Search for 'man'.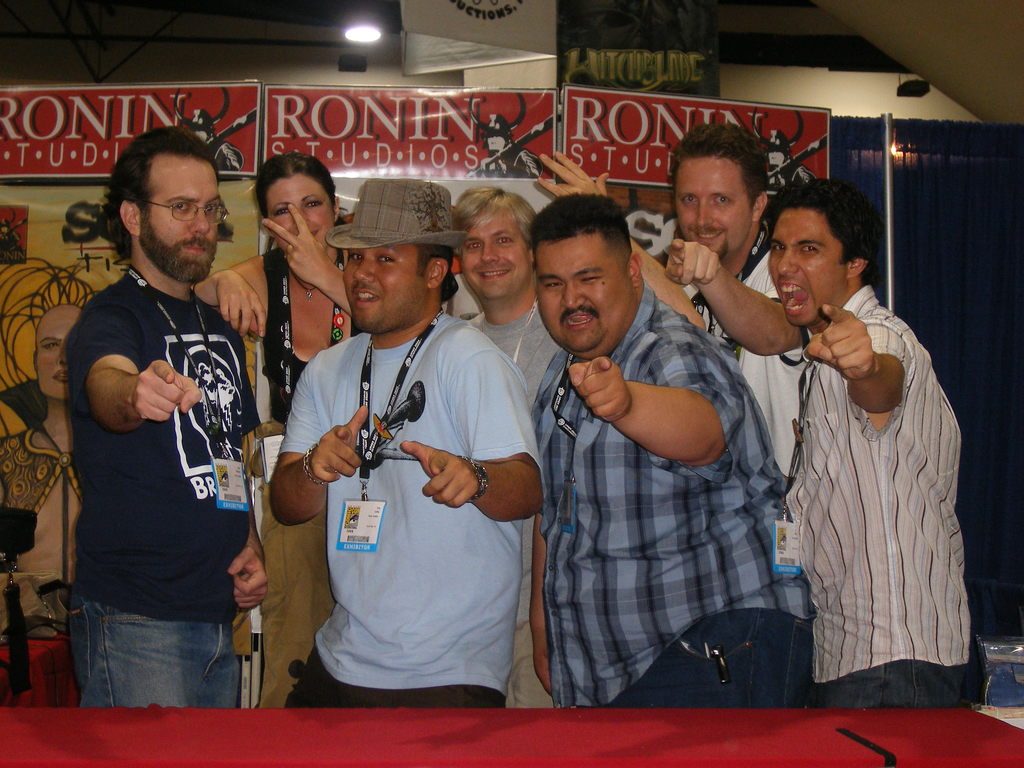
Found at 457,143,705,710.
